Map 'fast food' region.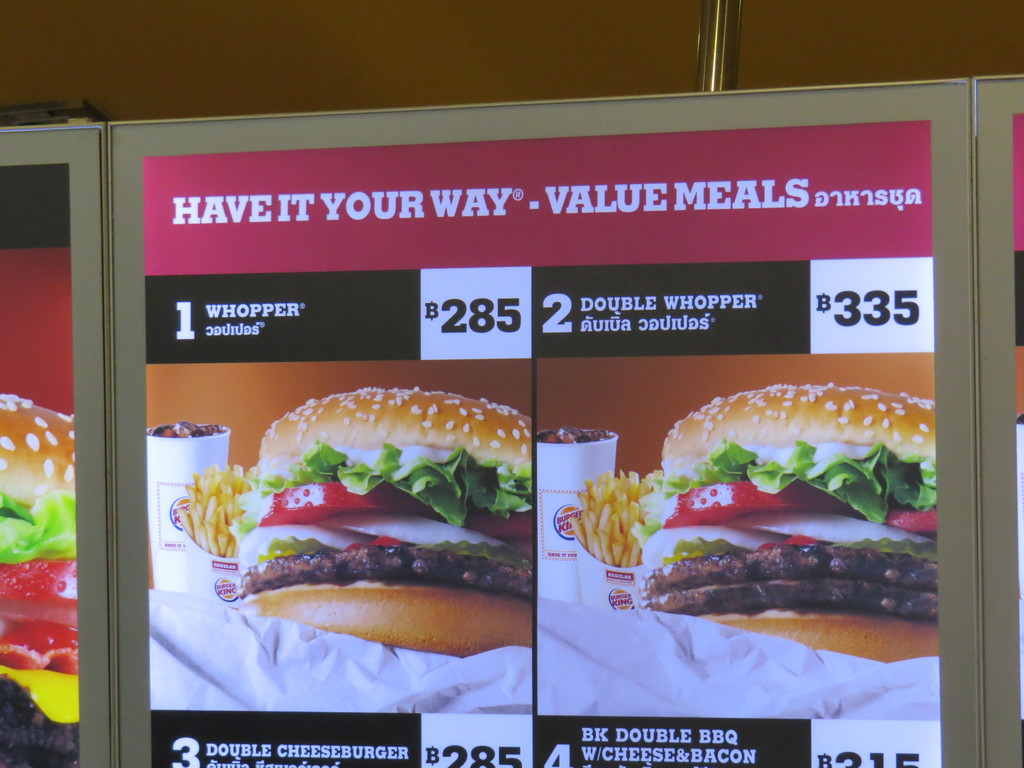
Mapped to <bbox>630, 386, 941, 667</bbox>.
